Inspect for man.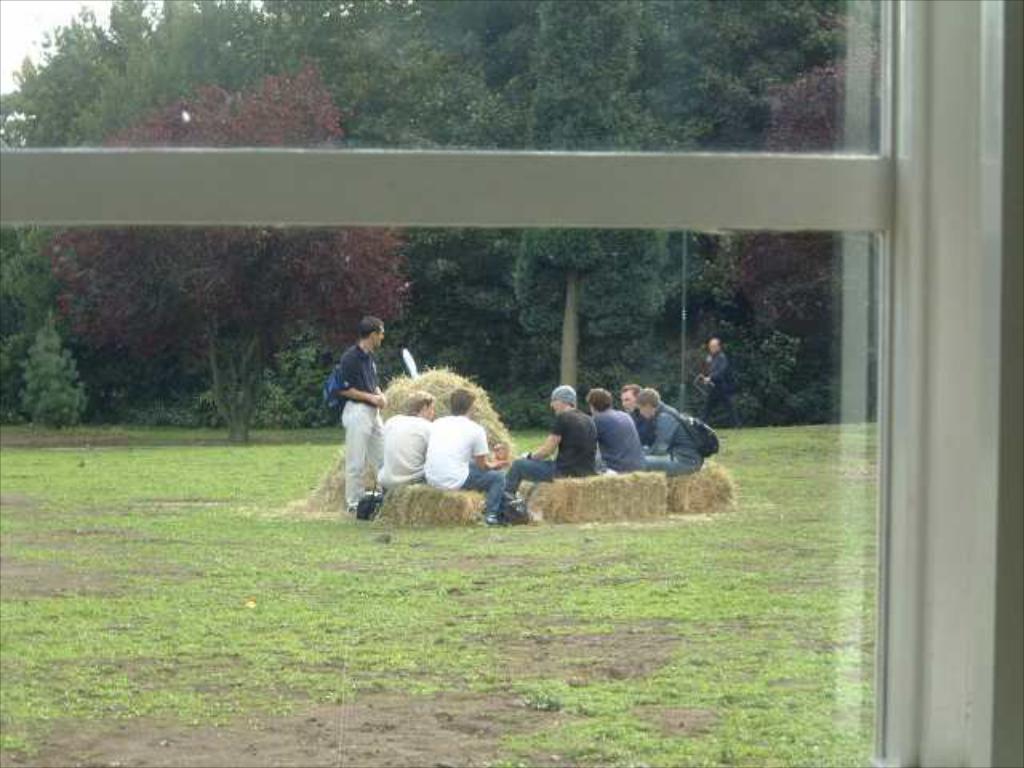
Inspection: crop(629, 384, 702, 480).
